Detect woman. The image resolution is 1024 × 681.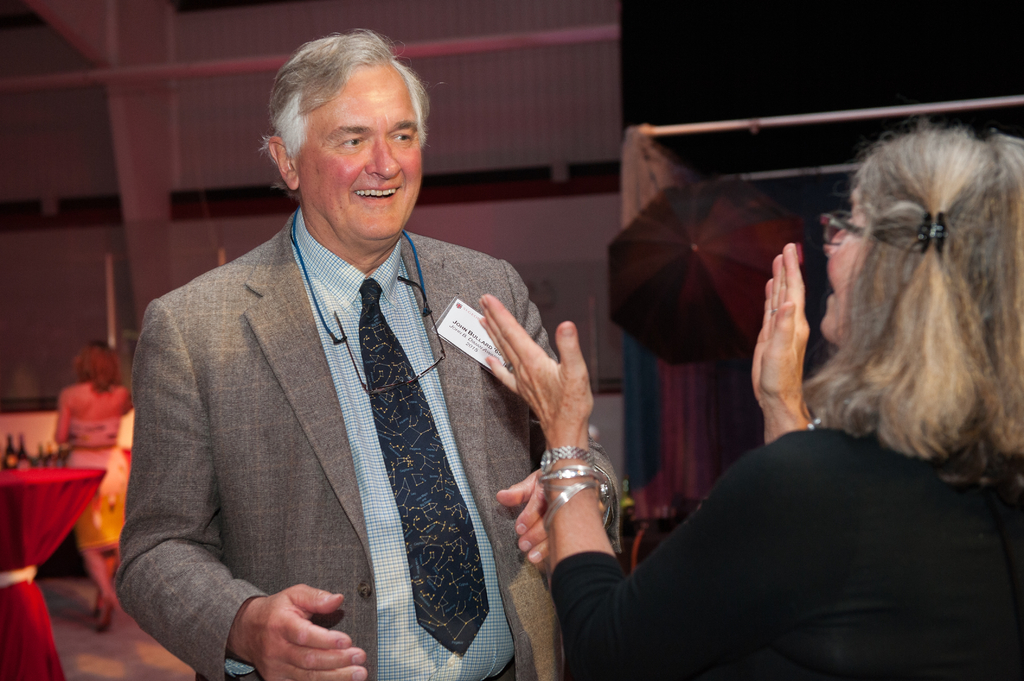
bbox=(56, 342, 132, 632).
